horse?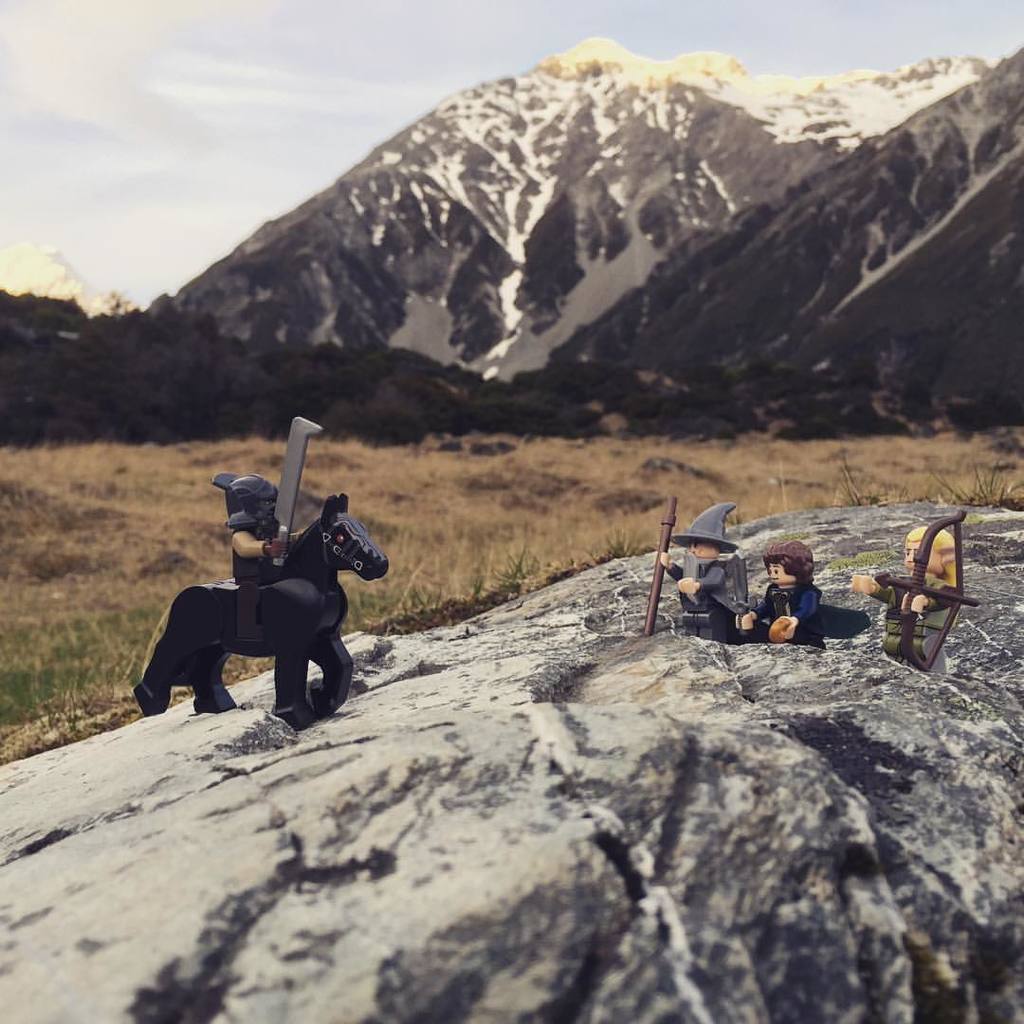
locate(120, 492, 388, 728)
